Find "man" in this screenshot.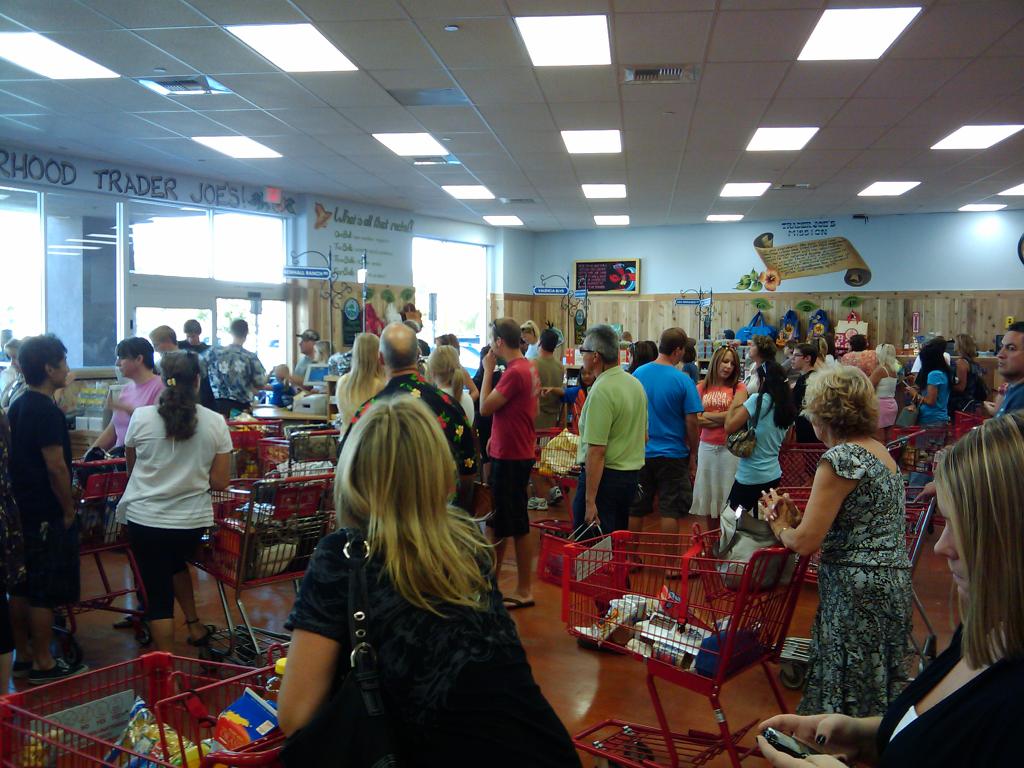
The bounding box for "man" is x1=791, y1=346, x2=821, y2=444.
